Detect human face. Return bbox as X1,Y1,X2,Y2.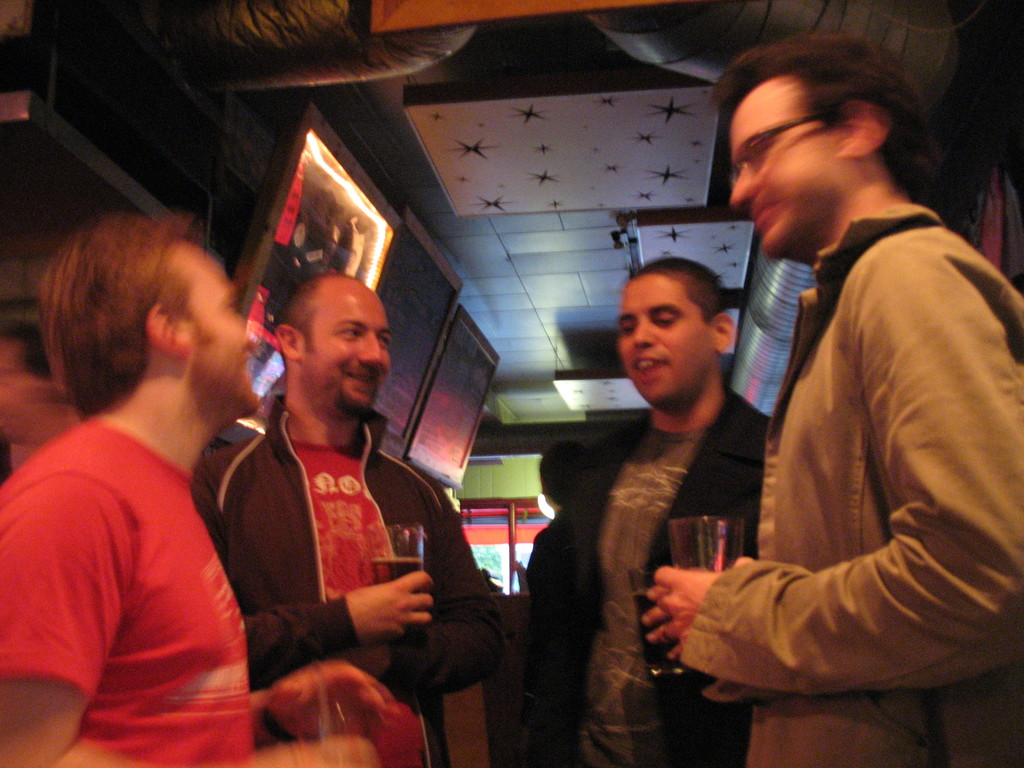
300,283,394,413.
